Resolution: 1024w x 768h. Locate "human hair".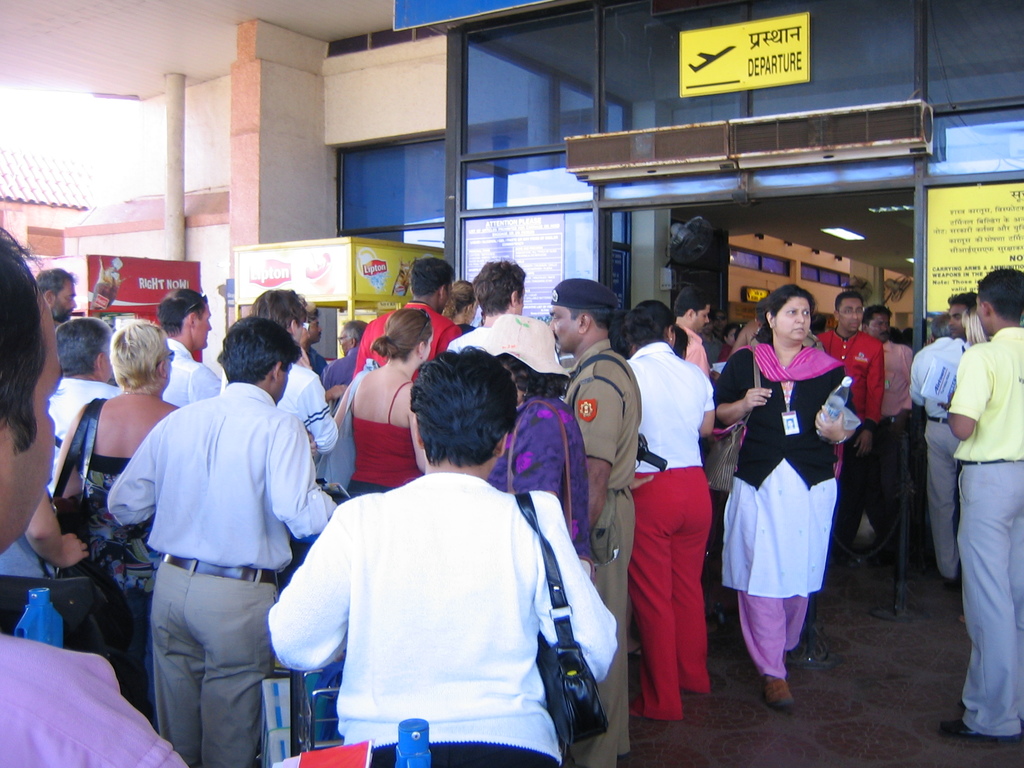
<region>0, 225, 45, 447</region>.
